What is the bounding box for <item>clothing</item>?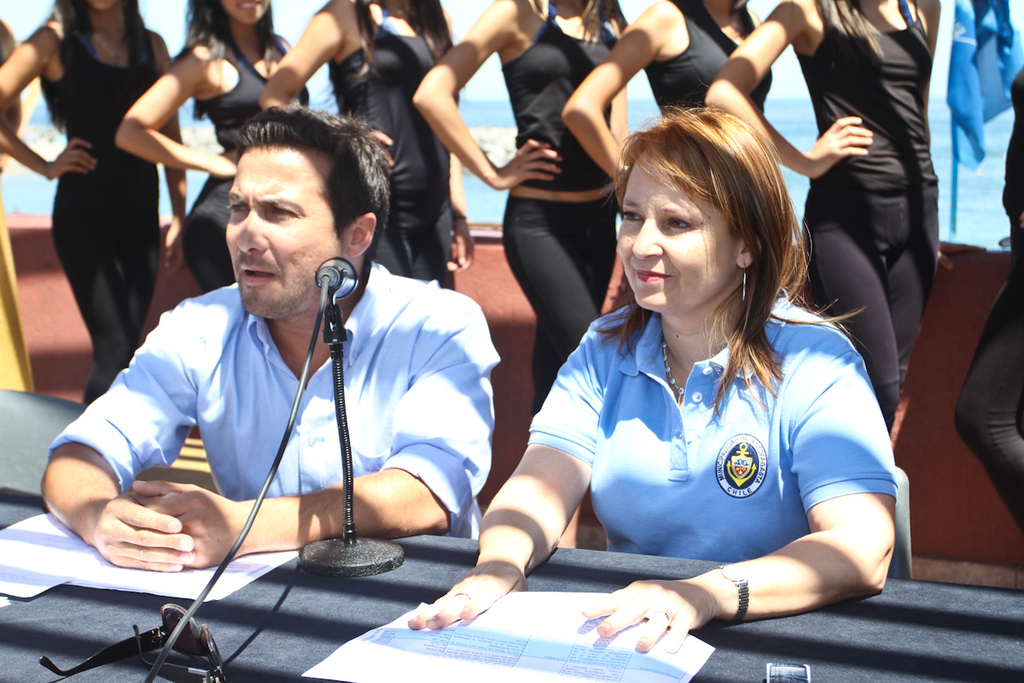
<bbox>953, 69, 1023, 532</bbox>.
